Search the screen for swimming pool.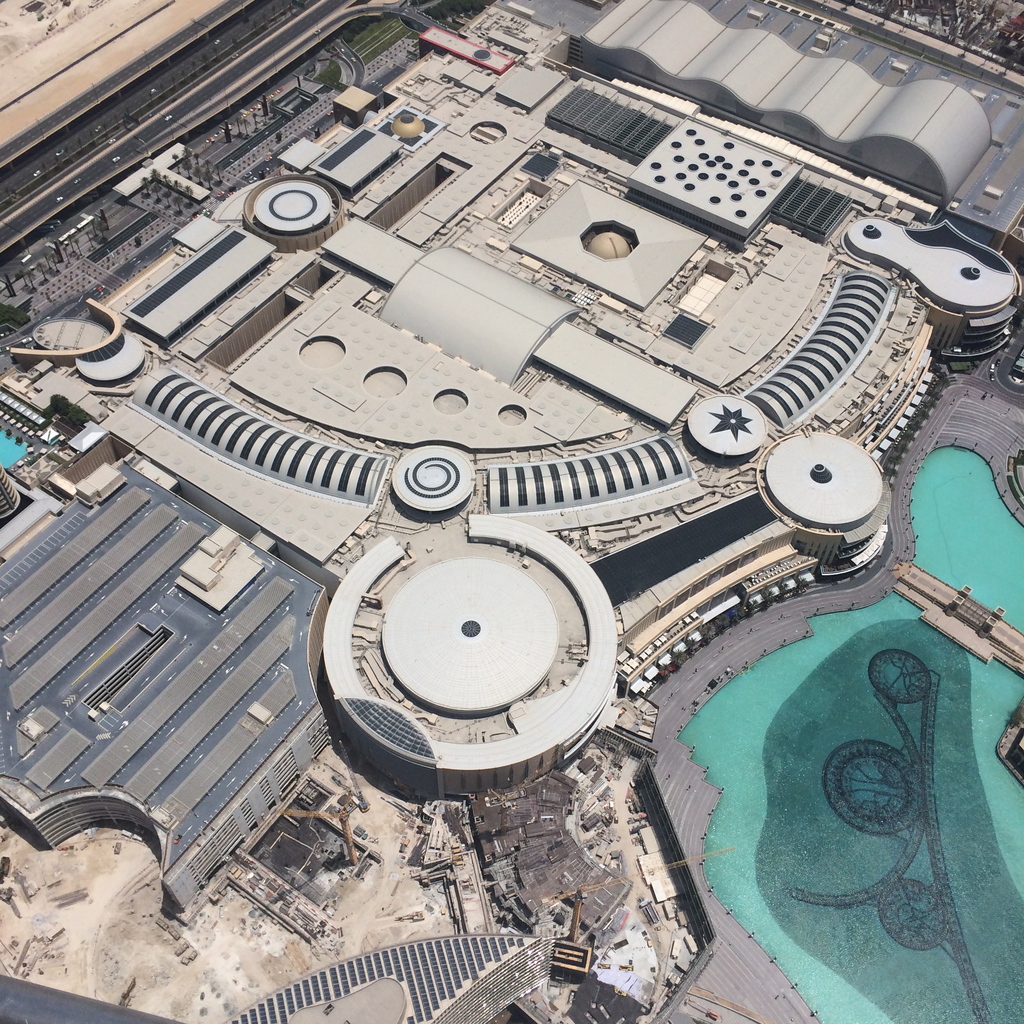
Found at region(0, 428, 36, 468).
